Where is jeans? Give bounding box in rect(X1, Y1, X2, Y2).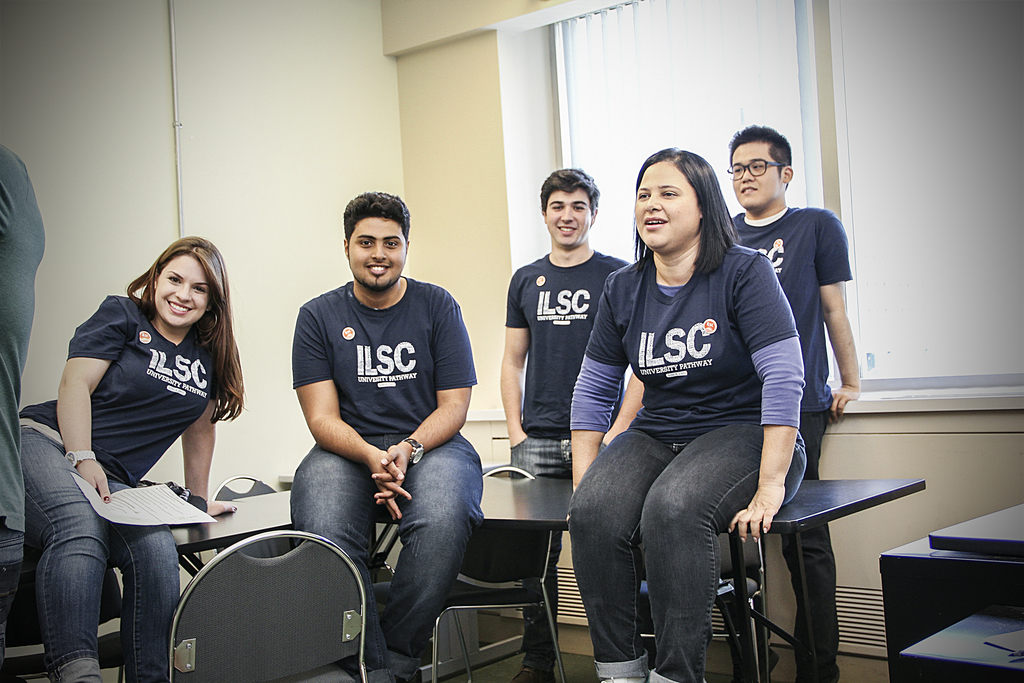
rect(509, 439, 609, 670).
